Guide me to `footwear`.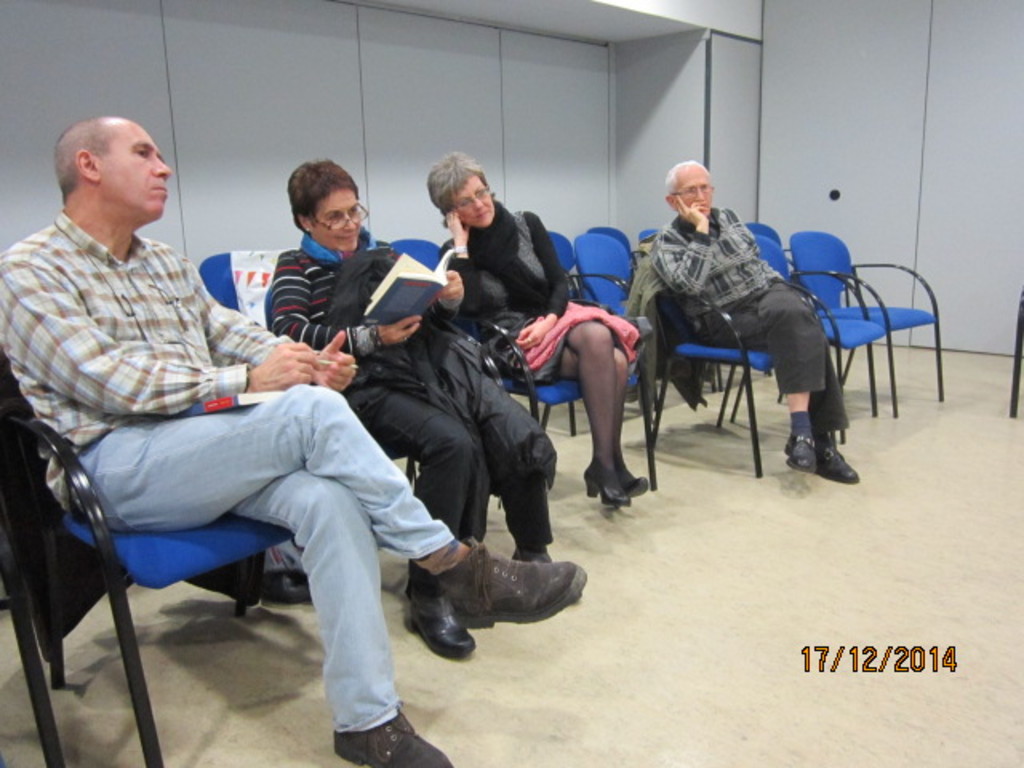
Guidance: 814 437 853 483.
